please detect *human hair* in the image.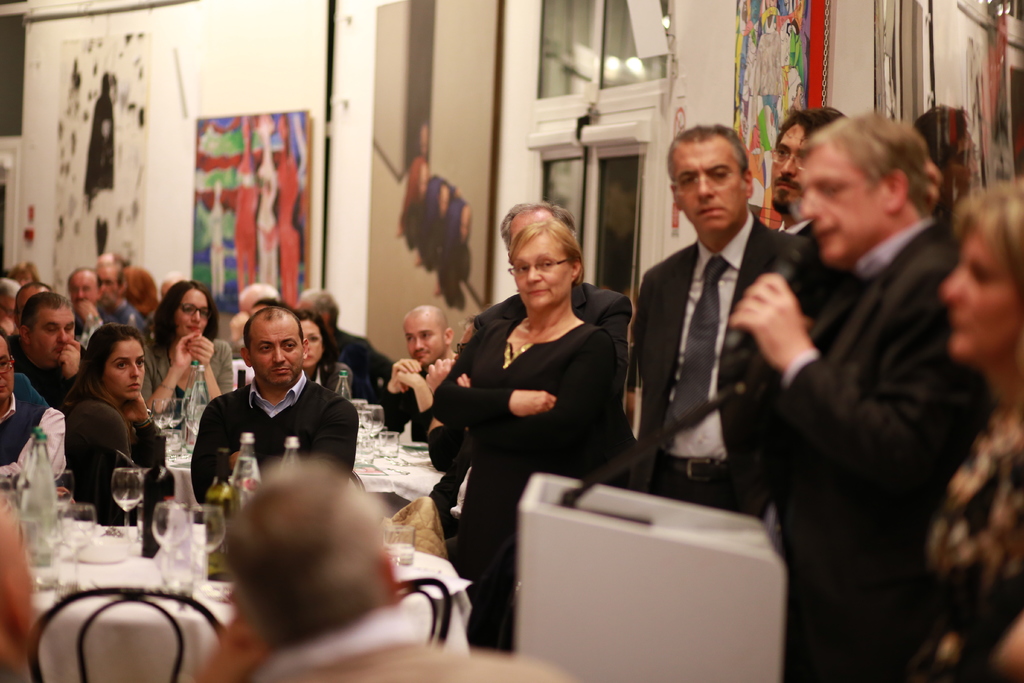
bbox=(19, 286, 76, 331).
